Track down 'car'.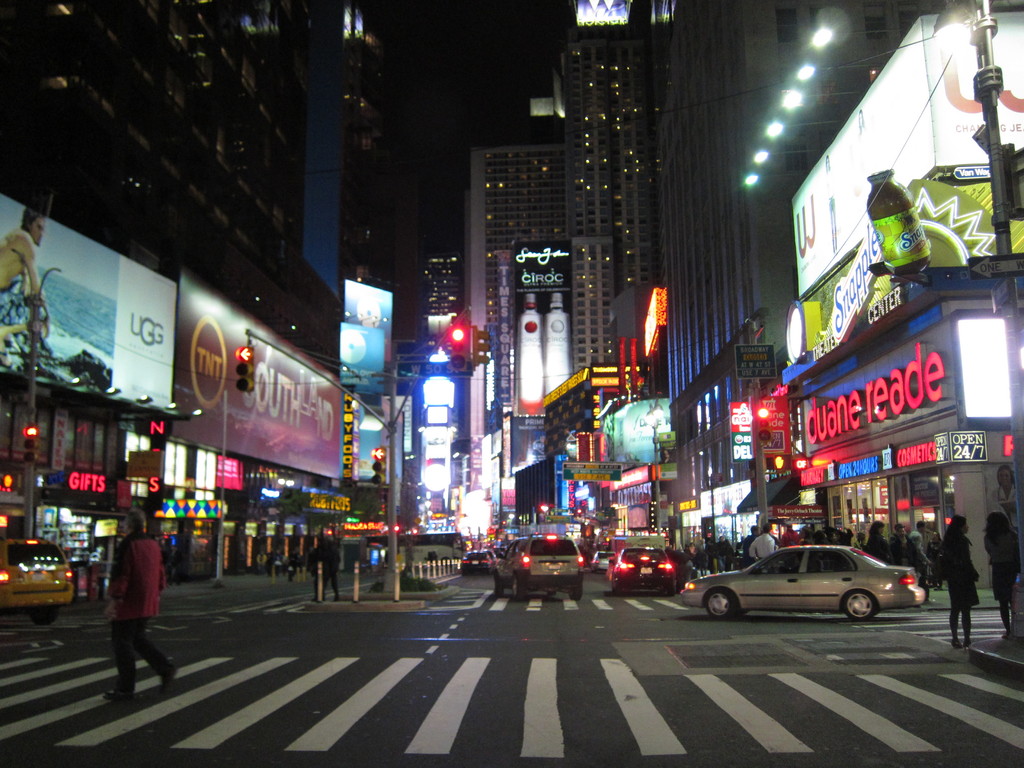
Tracked to detection(0, 536, 74, 625).
